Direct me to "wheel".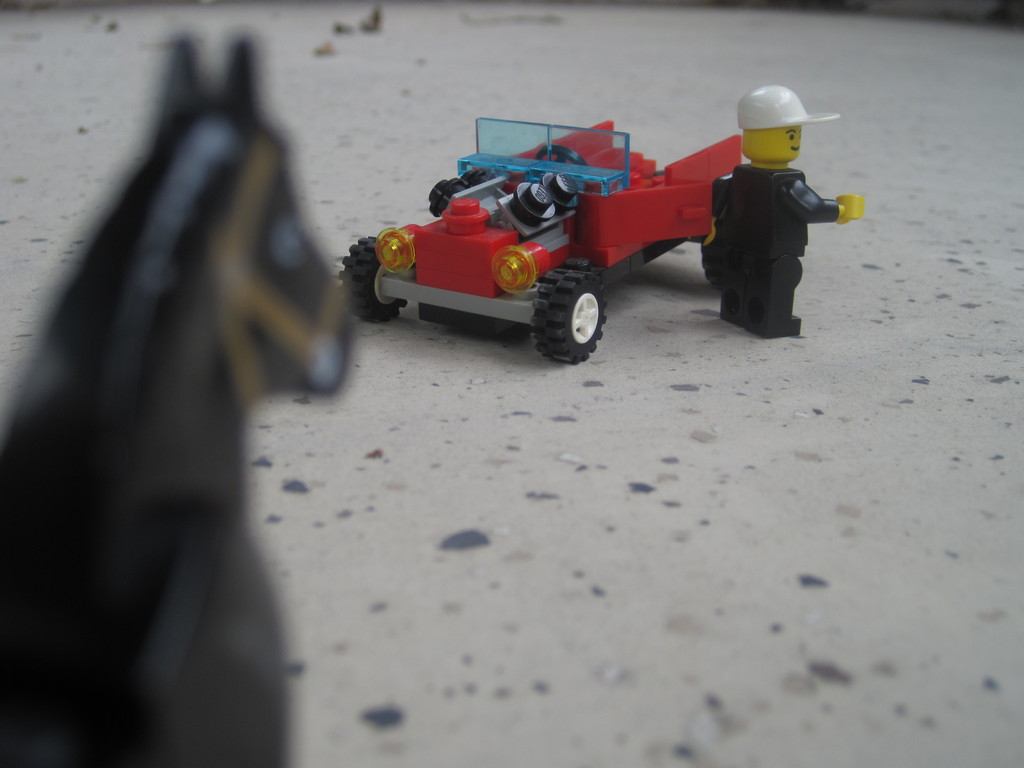
Direction: bbox=[530, 266, 619, 346].
